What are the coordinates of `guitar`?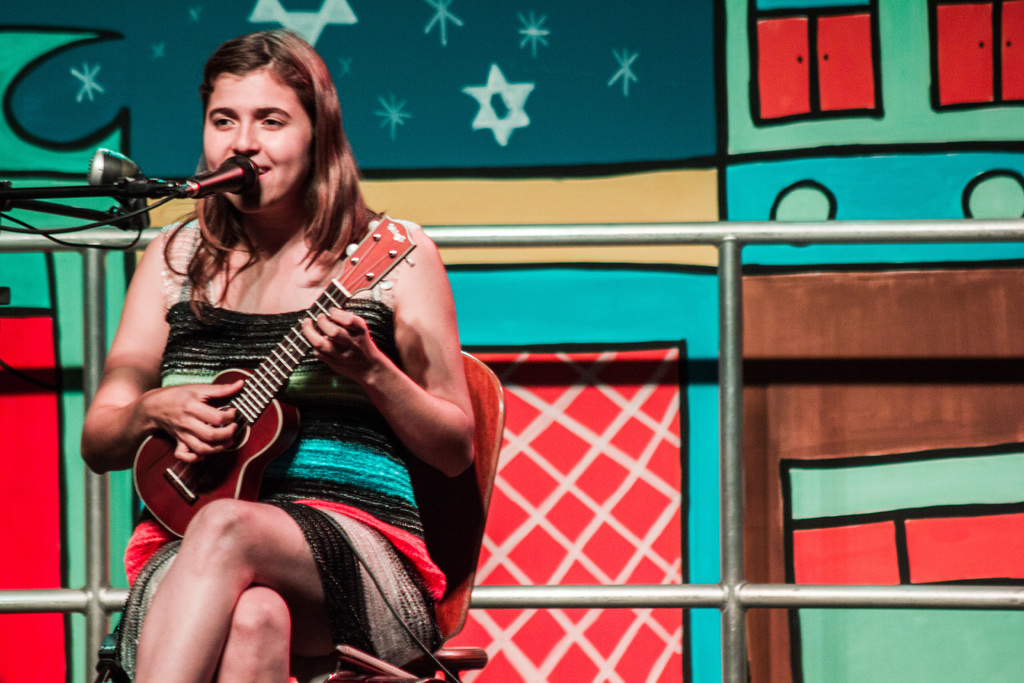
131, 210, 417, 534.
